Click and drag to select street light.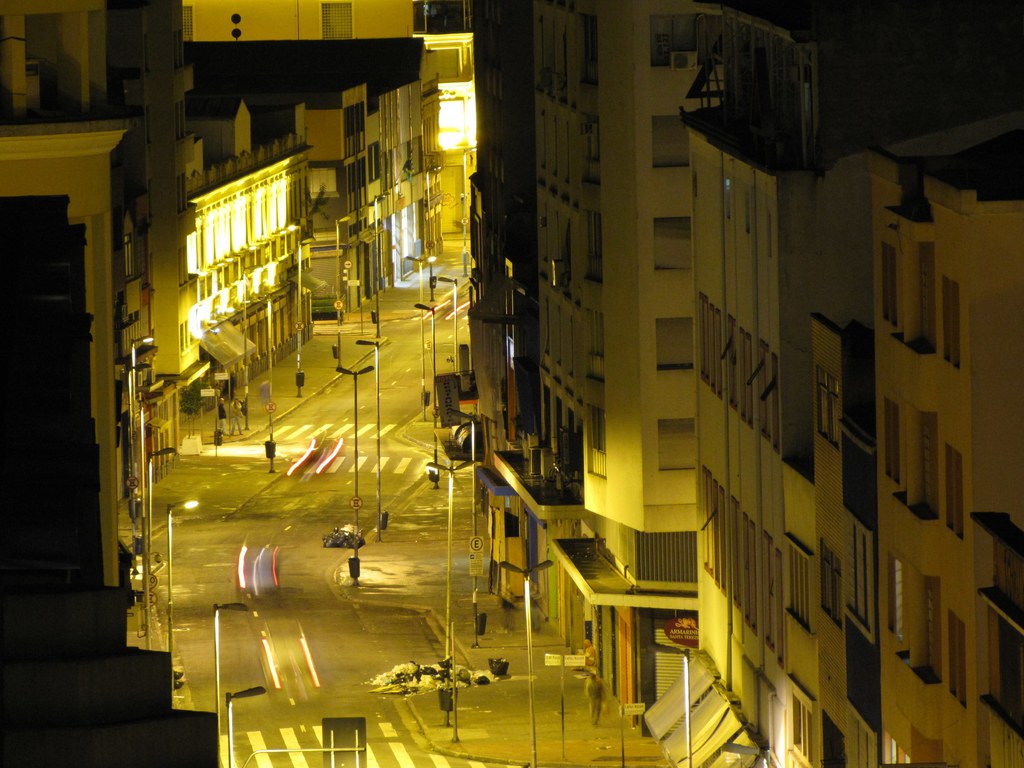
Selection: [239, 262, 268, 383].
